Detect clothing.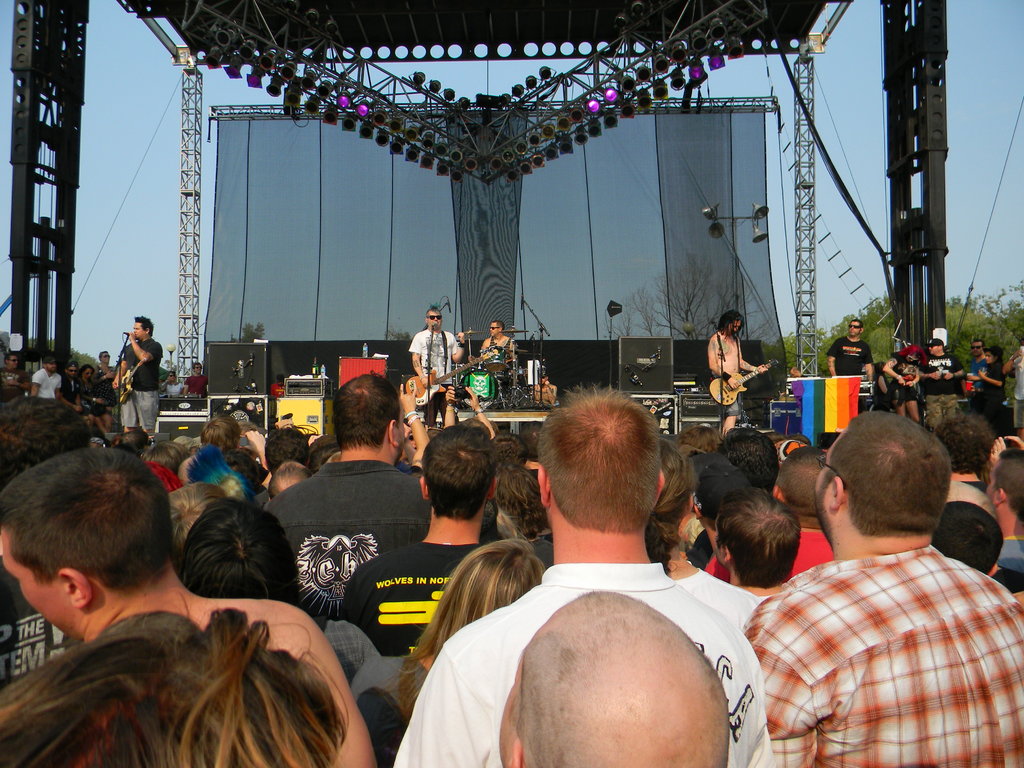
Detected at region(267, 454, 432, 627).
